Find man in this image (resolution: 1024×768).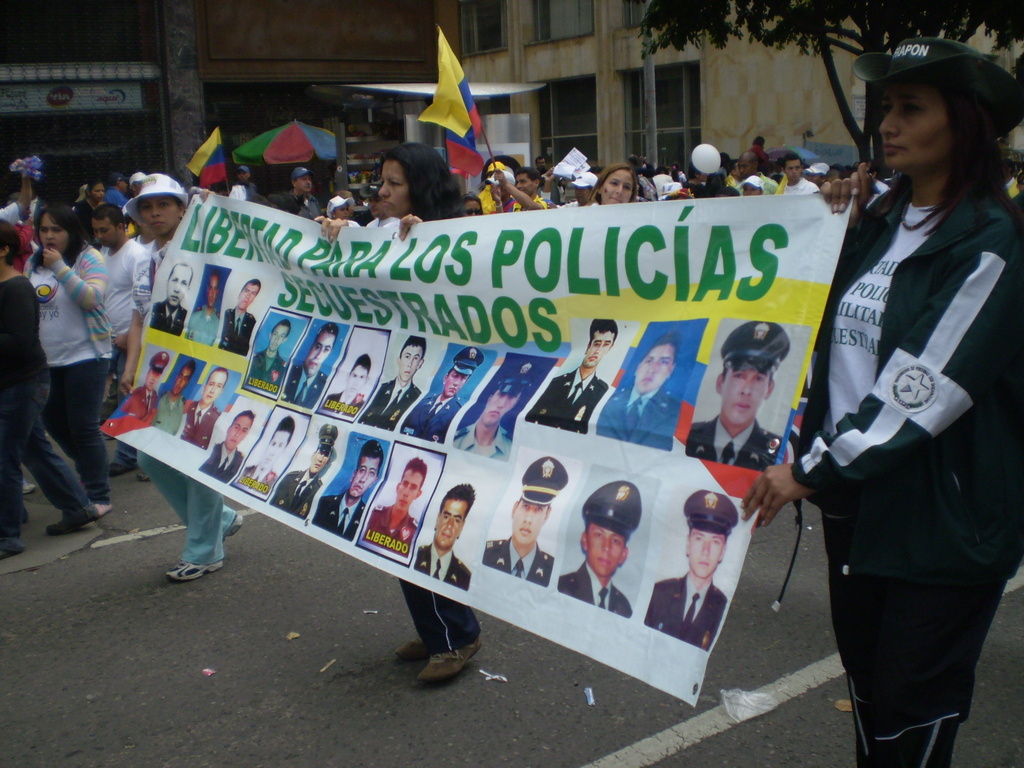
[left=294, top=166, right=324, bottom=223].
